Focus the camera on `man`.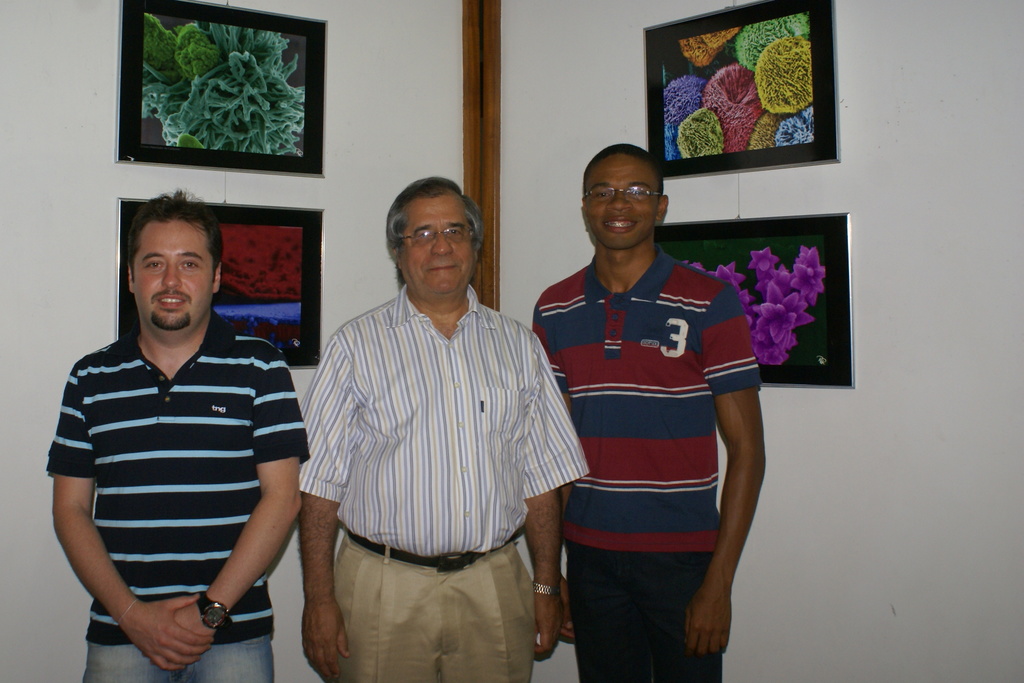
Focus region: (left=300, top=177, right=594, bottom=682).
